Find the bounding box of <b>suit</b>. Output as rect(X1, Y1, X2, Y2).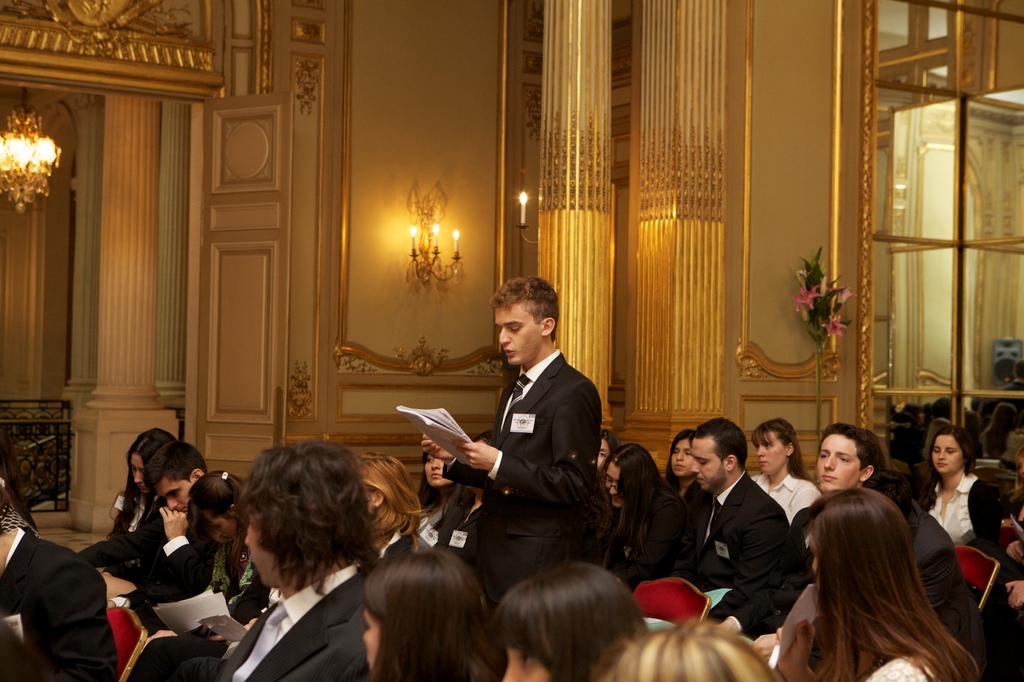
rect(436, 296, 616, 599).
